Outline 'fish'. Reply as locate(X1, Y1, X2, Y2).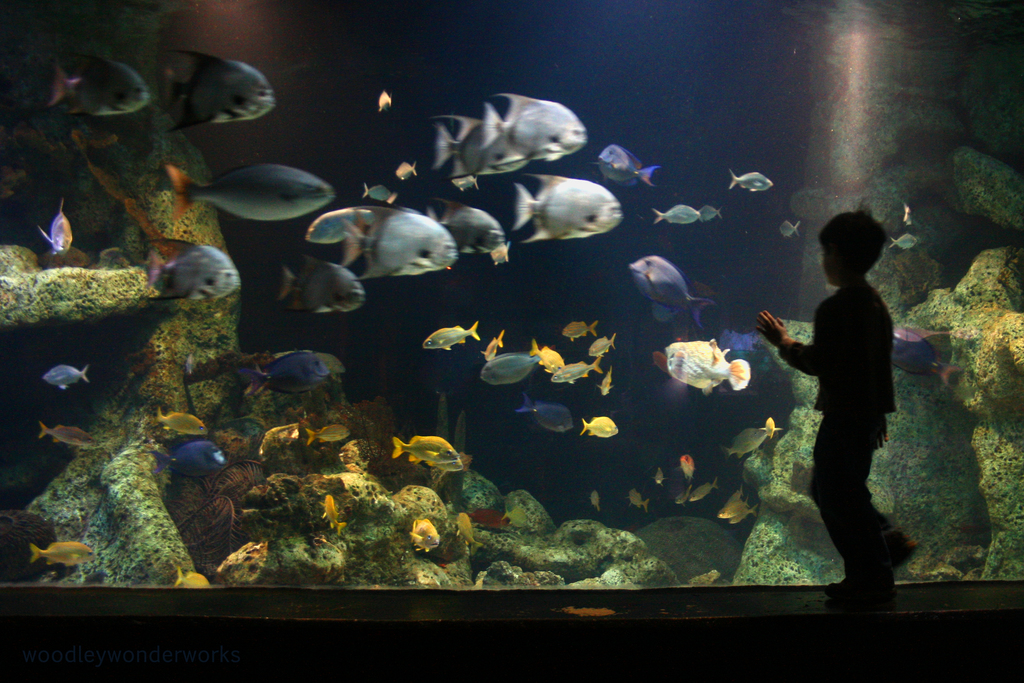
locate(42, 420, 97, 450).
